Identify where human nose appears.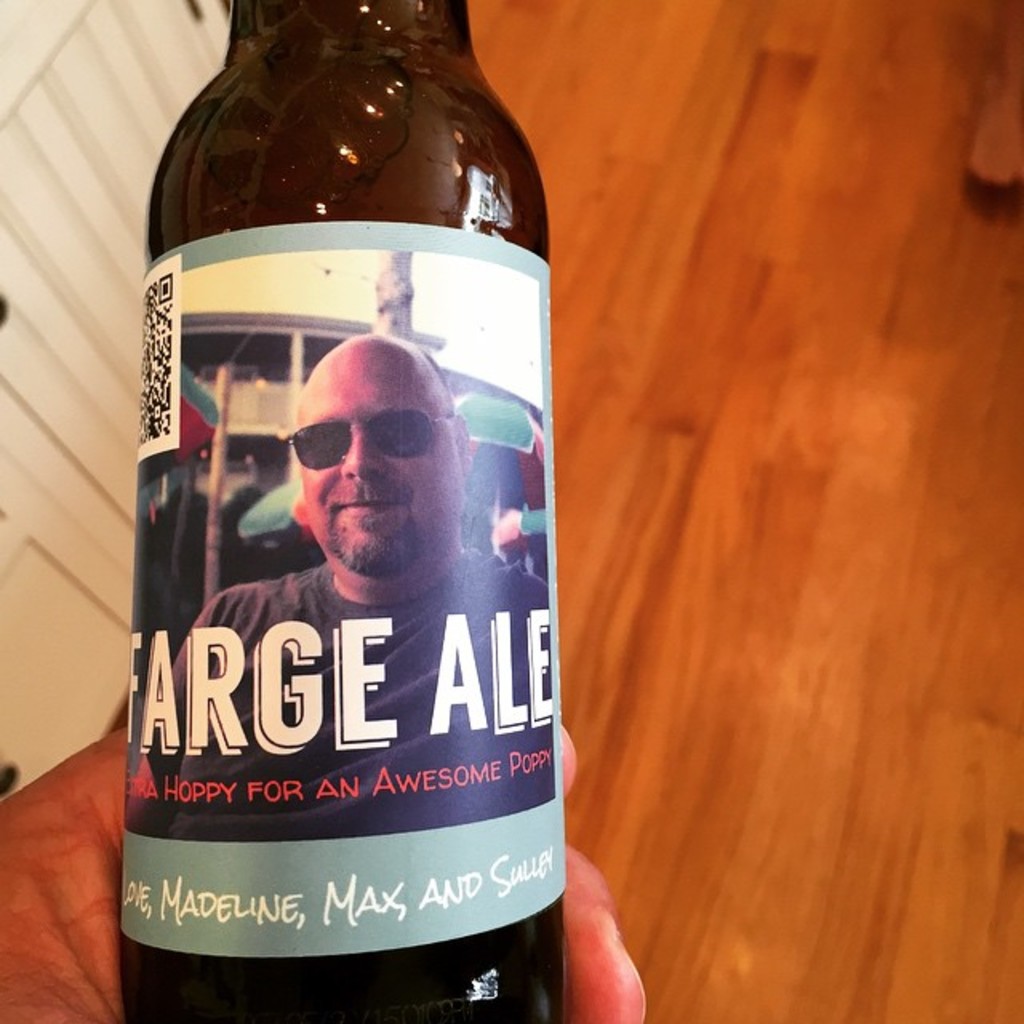
Appears at pyautogui.locateOnScreen(341, 434, 384, 483).
